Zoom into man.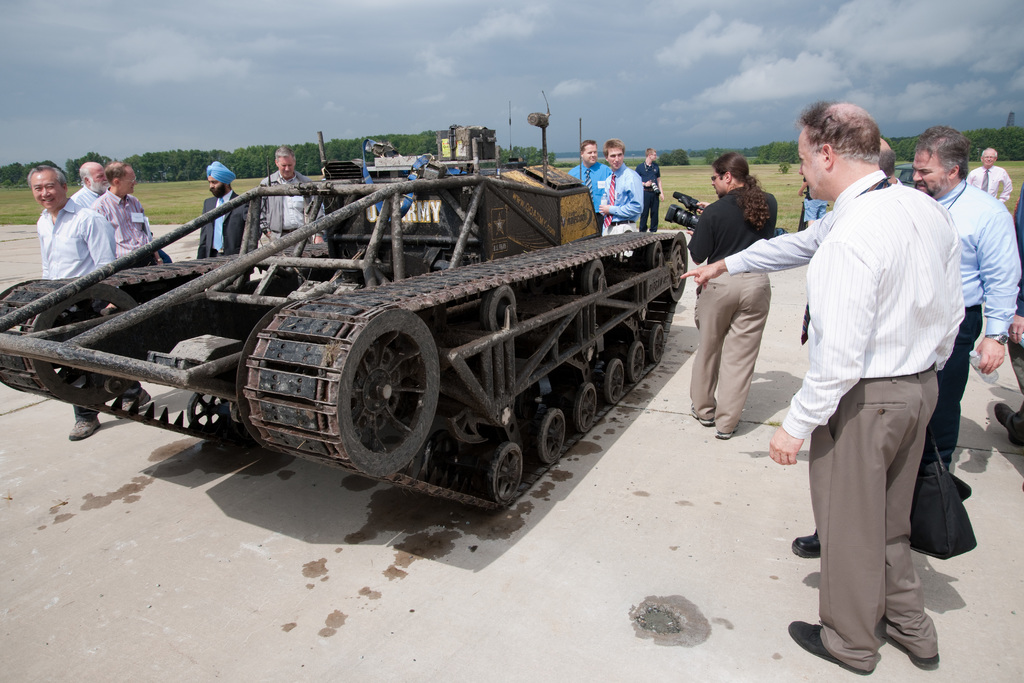
Zoom target: crop(632, 148, 667, 234).
